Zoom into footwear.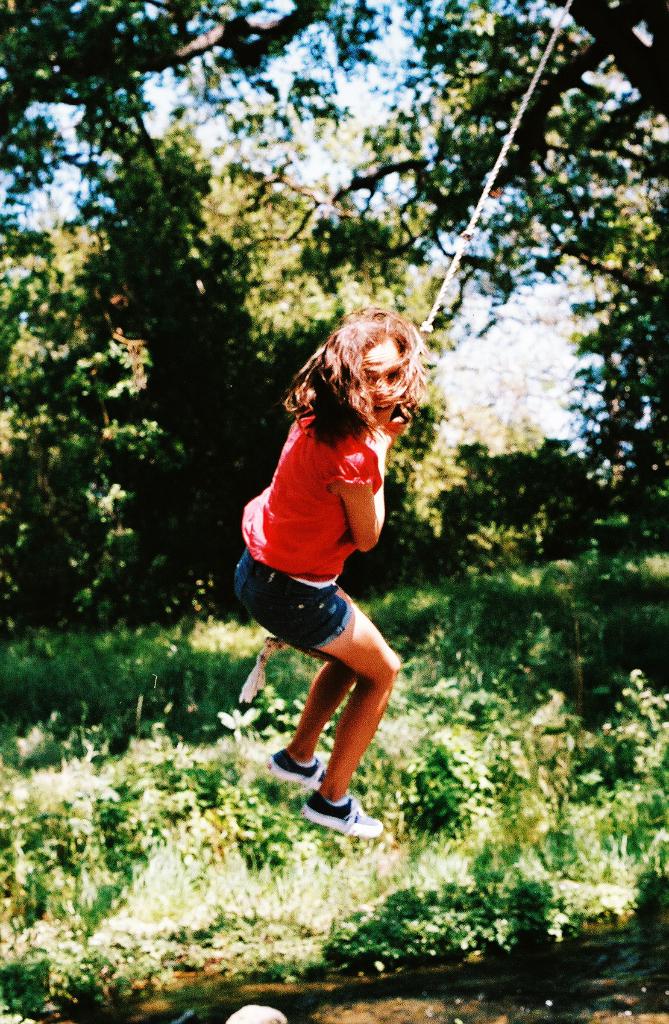
Zoom target: (left=268, top=743, right=332, bottom=790).
